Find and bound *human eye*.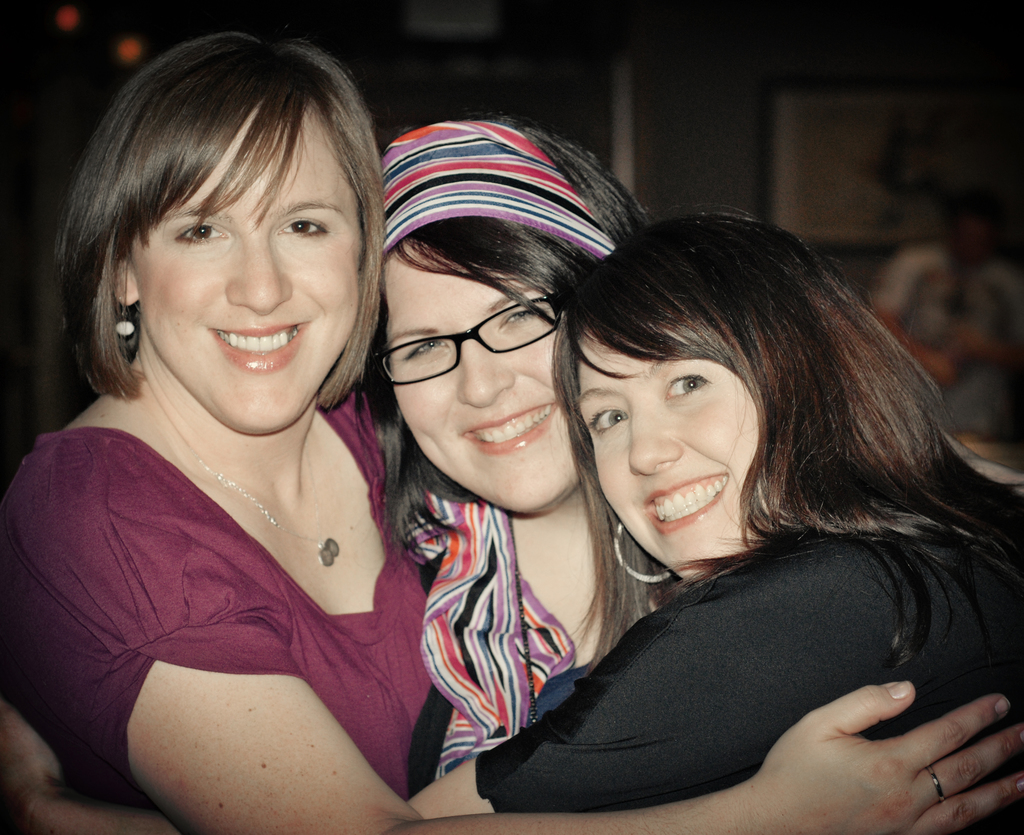
Bound: pyautogui.locateOnScreen(401, 334, 451, 357).
